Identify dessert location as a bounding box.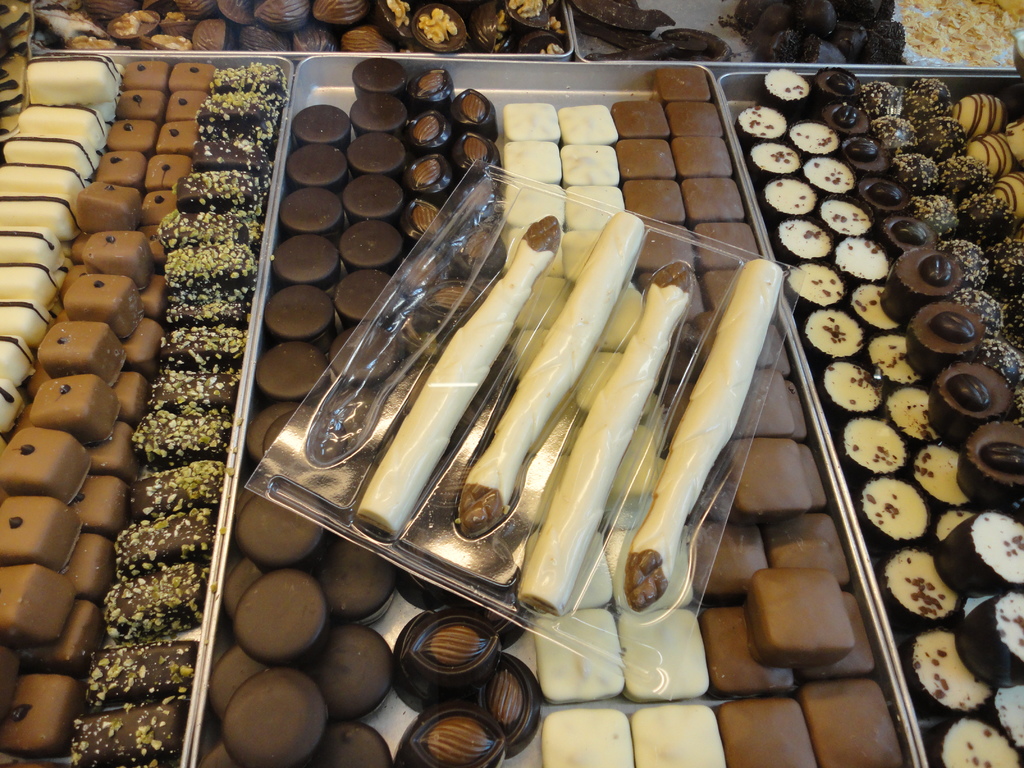
<box>64,280,142,327</box>.
